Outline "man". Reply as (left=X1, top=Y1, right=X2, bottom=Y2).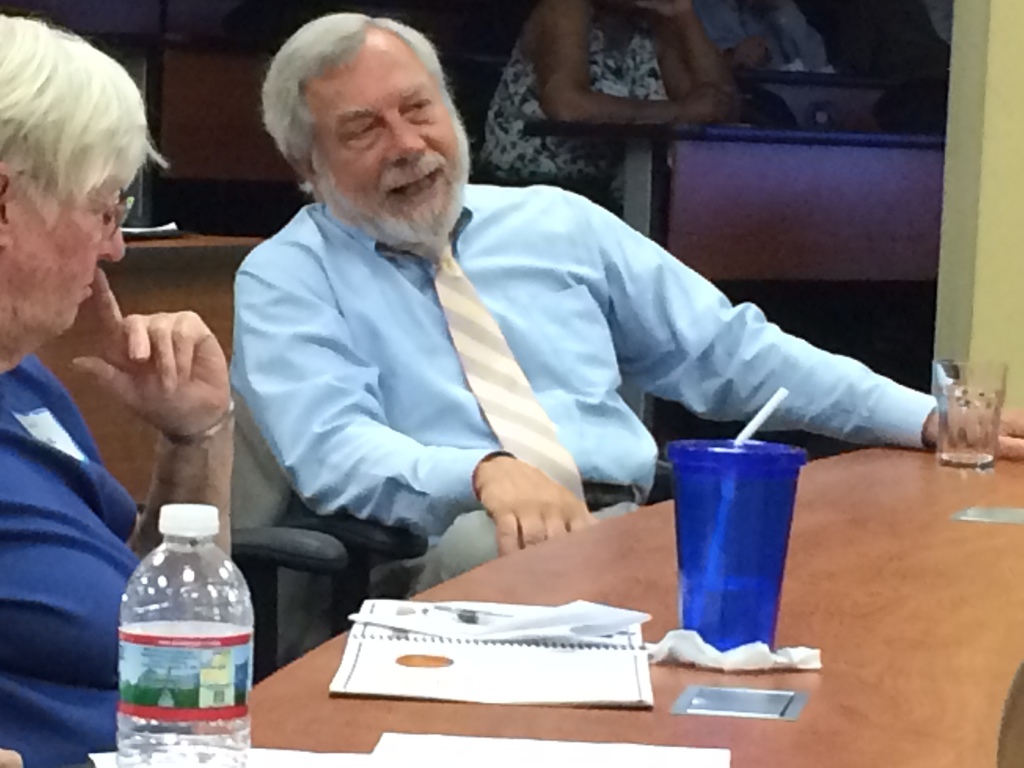
(left=695, top=0, right=829, bottom=71).
